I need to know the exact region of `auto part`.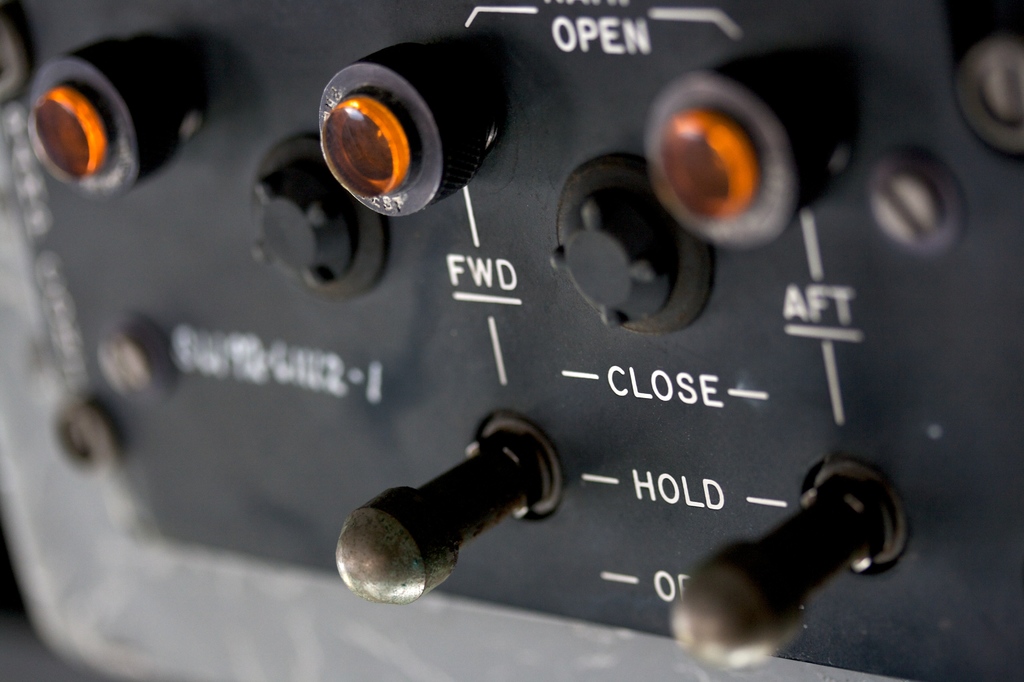
Region: region(6, 0, 835, 638).
